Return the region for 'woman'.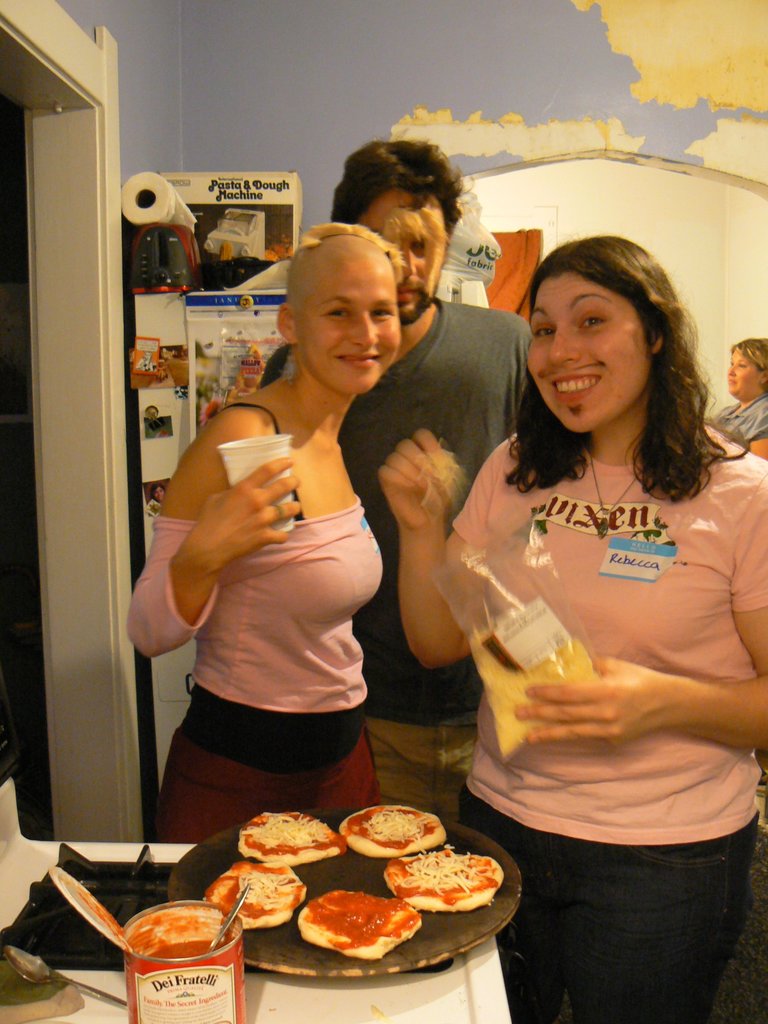
select_region(127, 223, 401, 840).
